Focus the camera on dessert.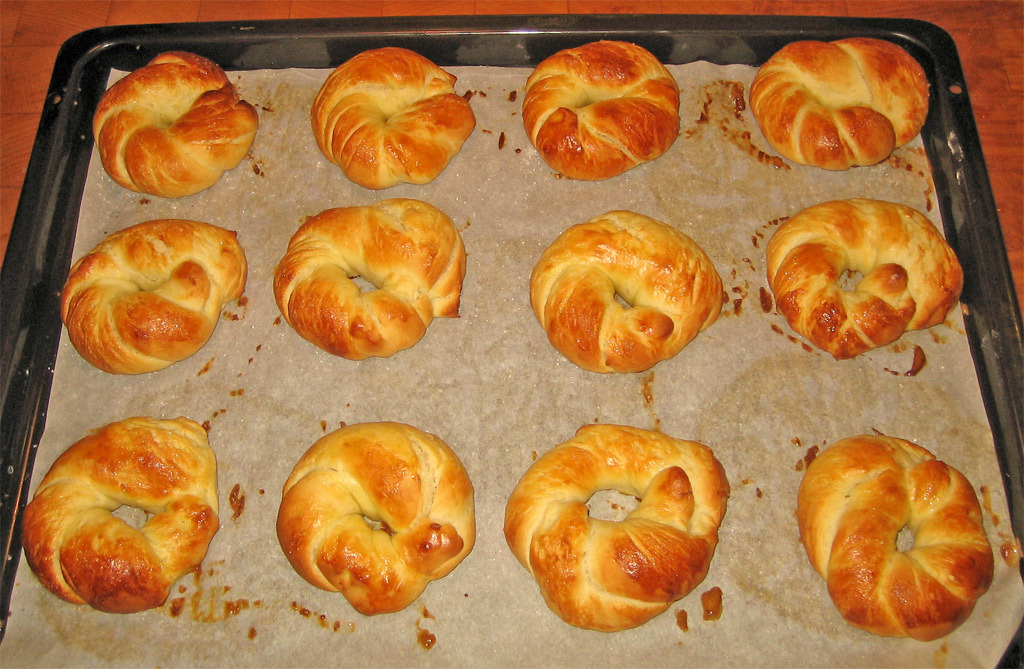
Focus region: bbox(269, 200, 468, 360).
